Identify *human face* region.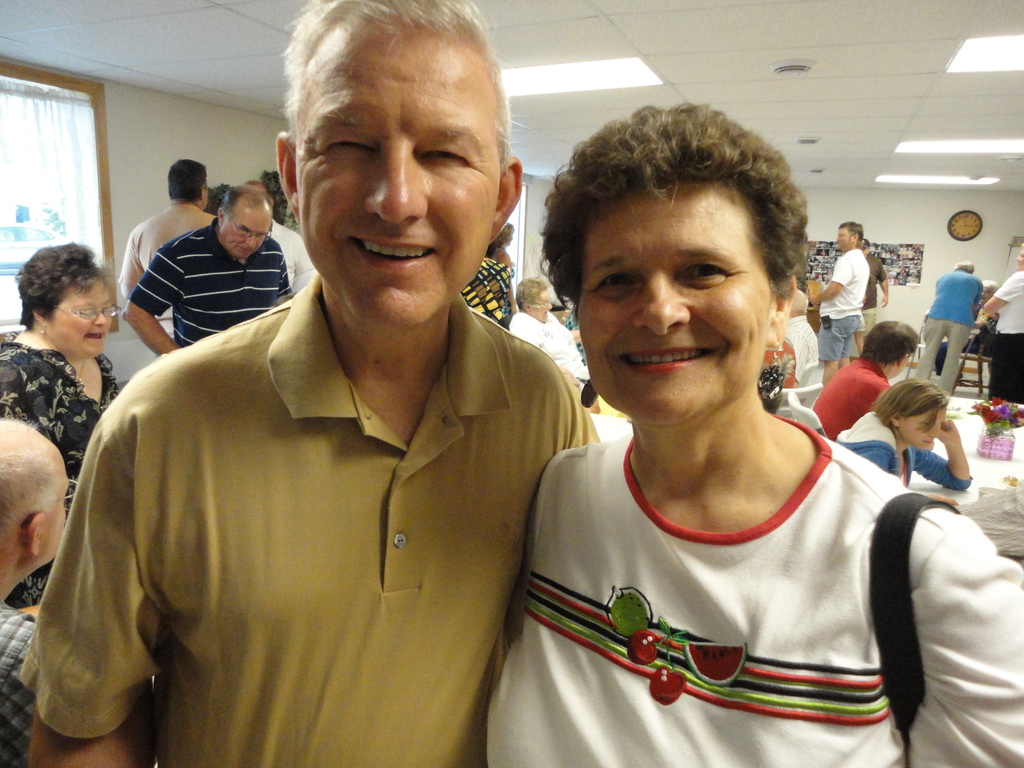
Region: [28, 462, 69, 556].
